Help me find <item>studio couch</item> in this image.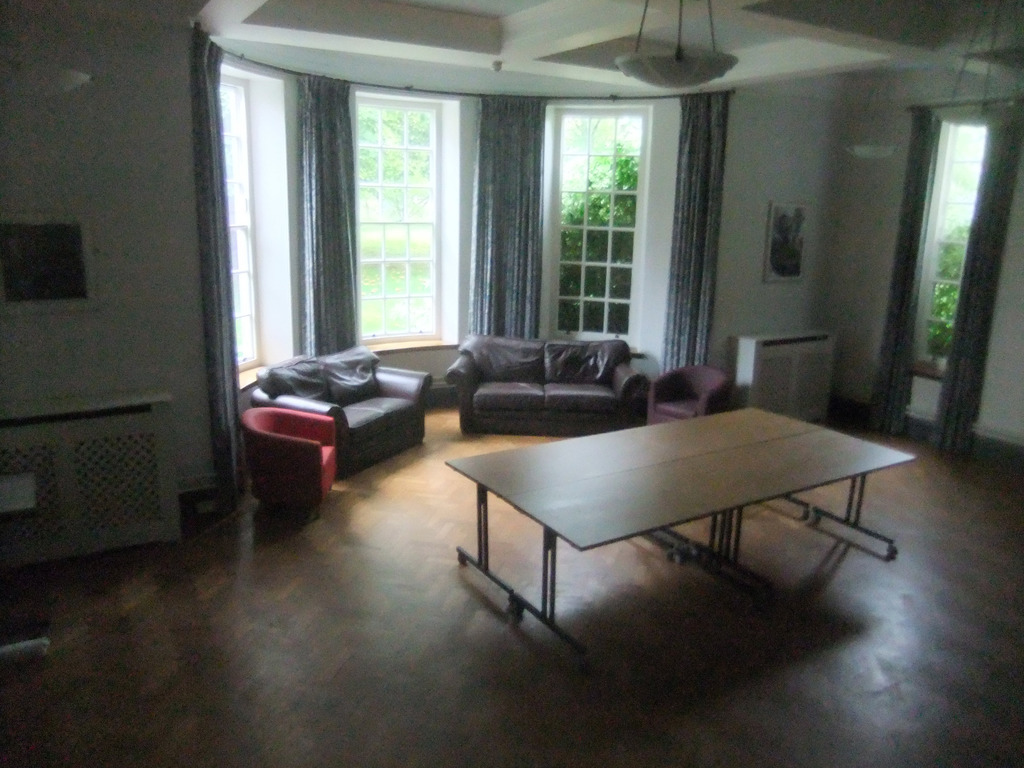
Found it: left=257, top=344, right=437, bottom=474.
